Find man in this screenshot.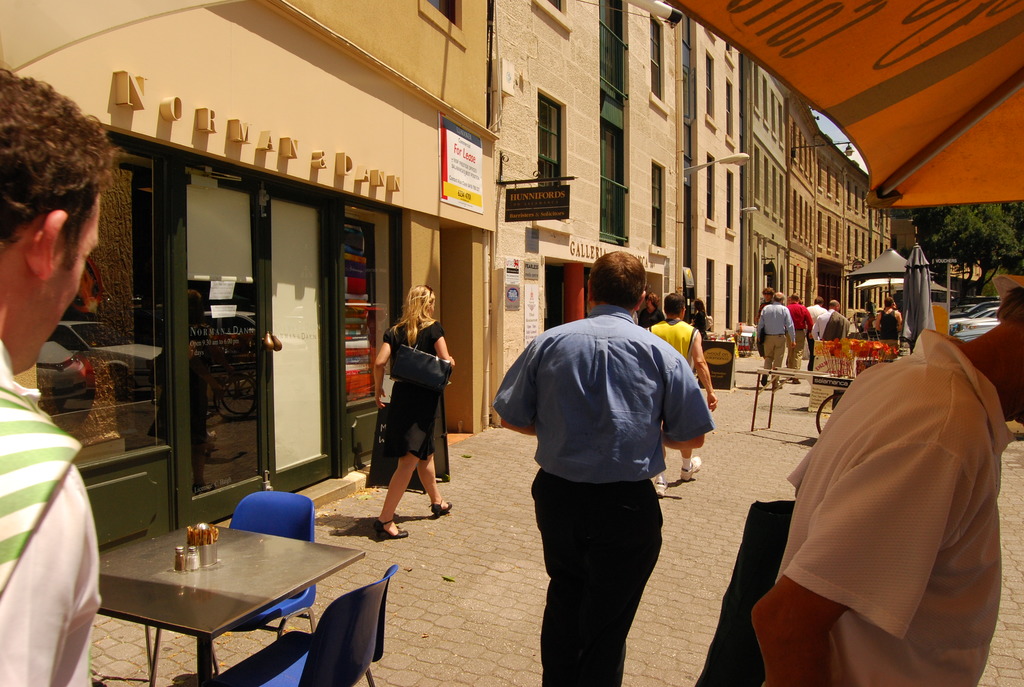
The bounding box for man is pyautogui.locateOnScreen(746, 228, 1023, 686).
